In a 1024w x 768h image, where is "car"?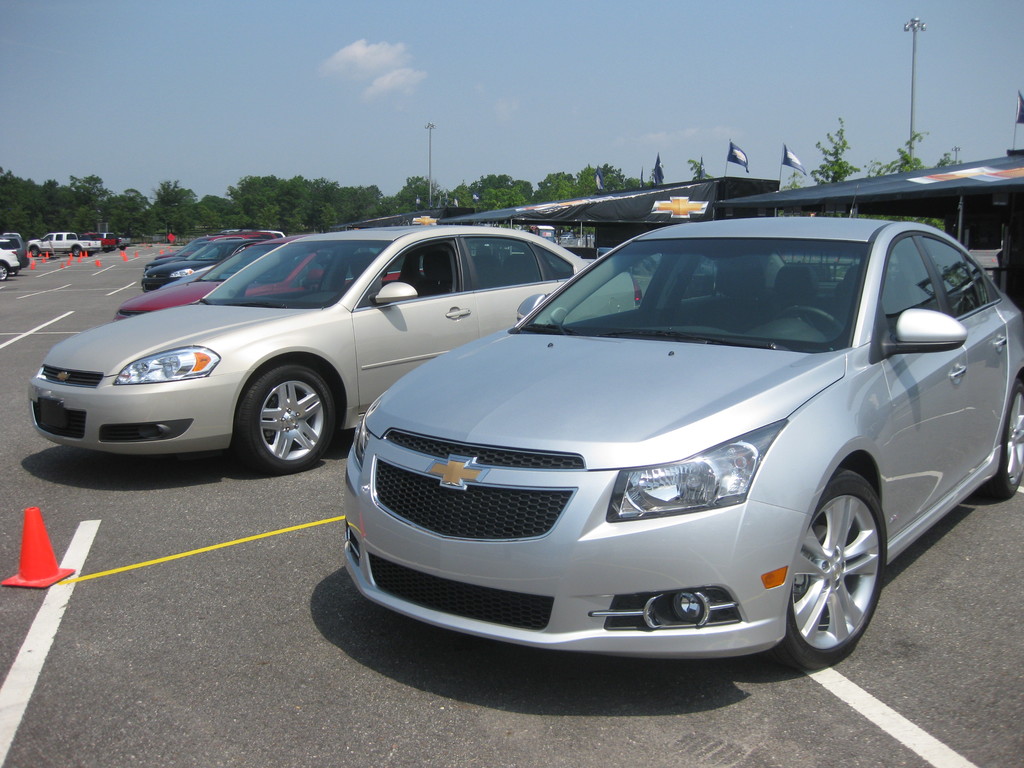
l=154, t=239, r=186, b=258.
